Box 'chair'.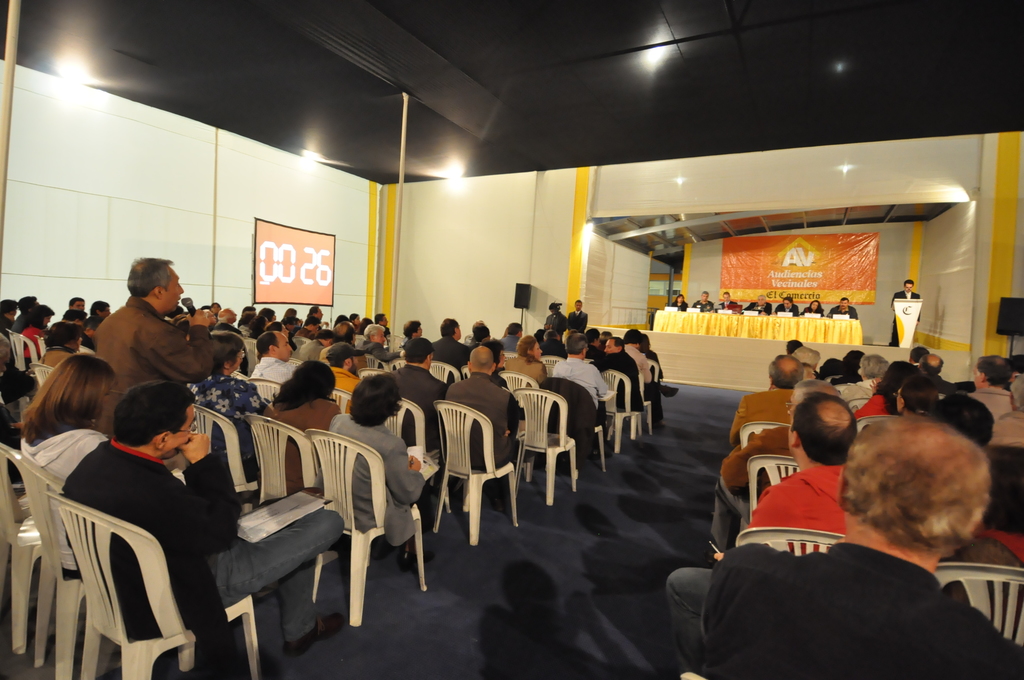
rect(286, 360, 302, 369).
